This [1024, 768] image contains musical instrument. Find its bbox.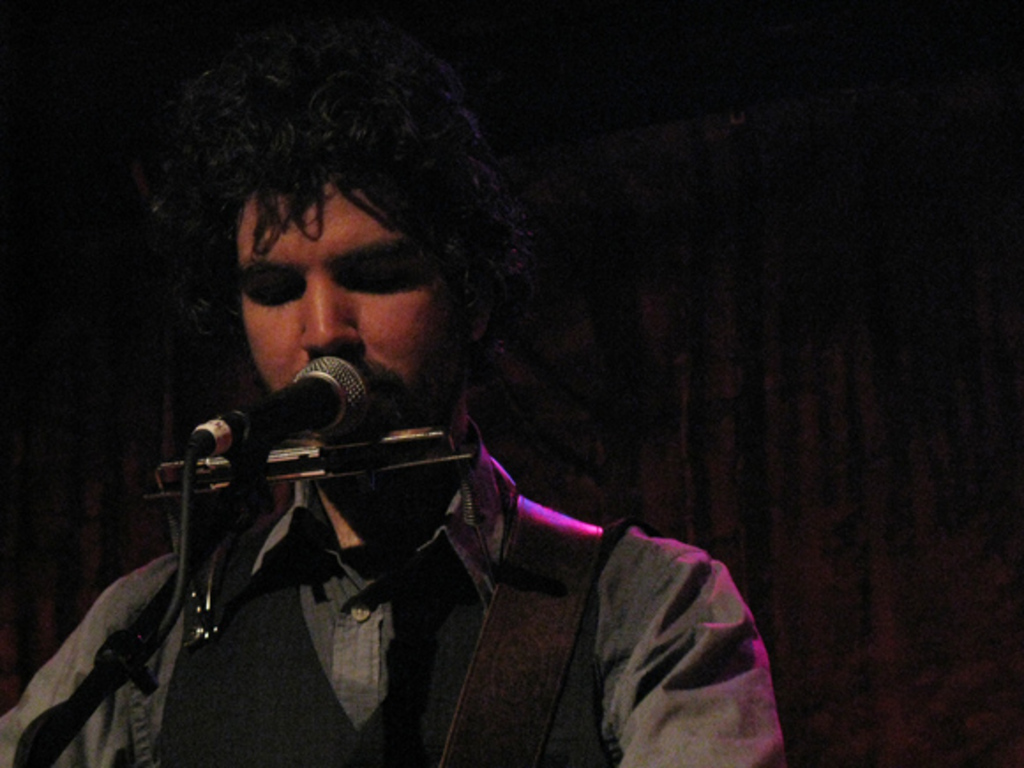
[147, 403, 471, 505].
